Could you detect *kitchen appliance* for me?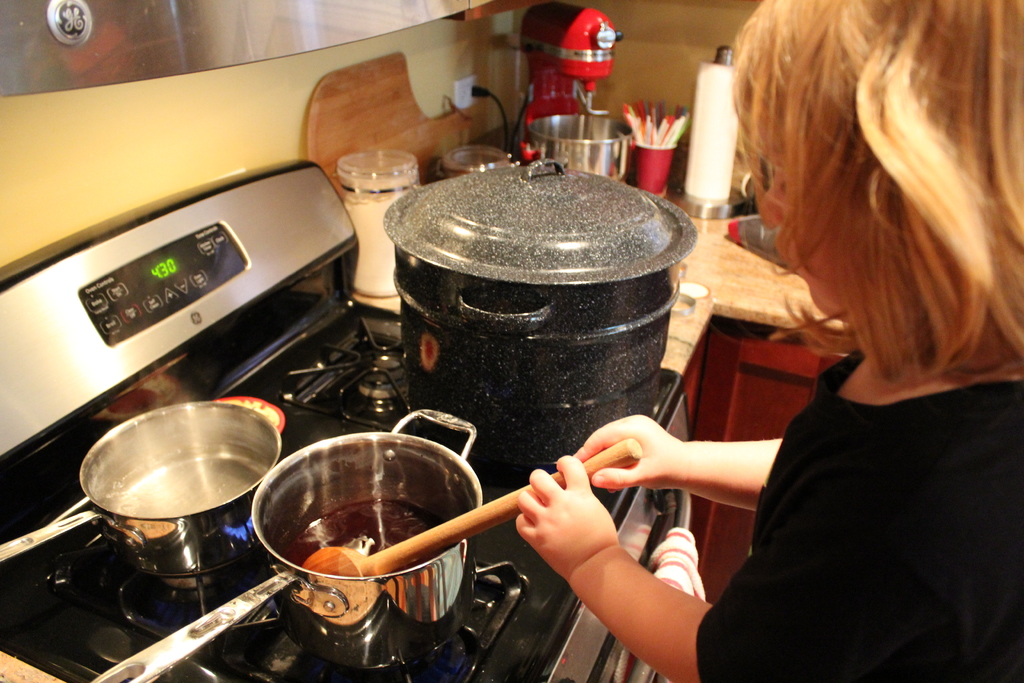
Detection result: rect(633, 149, 677, 199).
